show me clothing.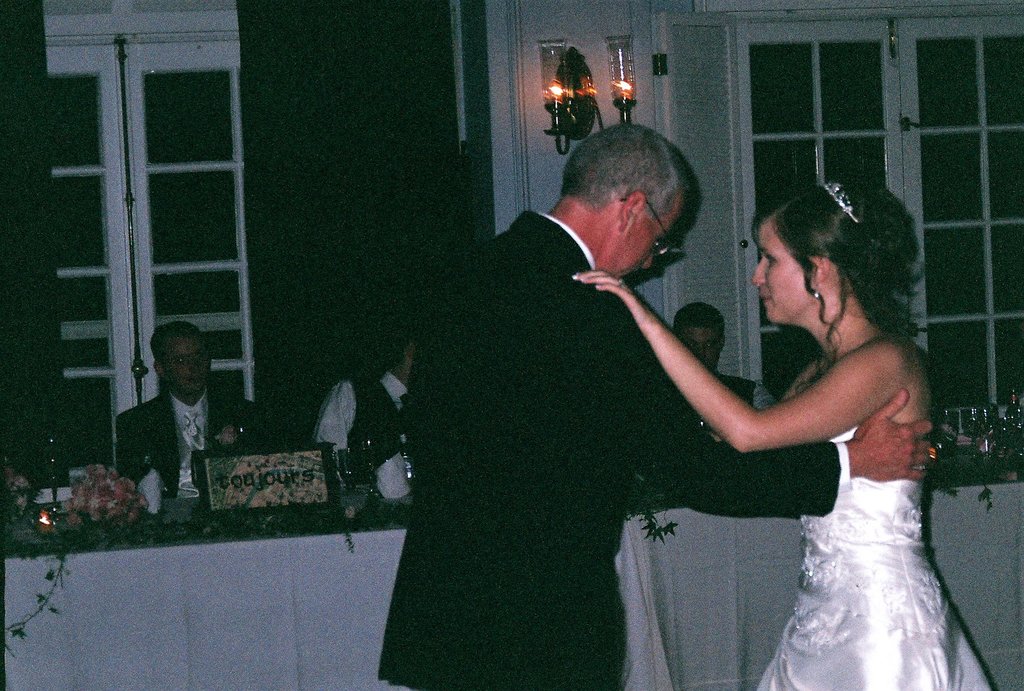
clothing is here: [330, 363, 412, 479].
